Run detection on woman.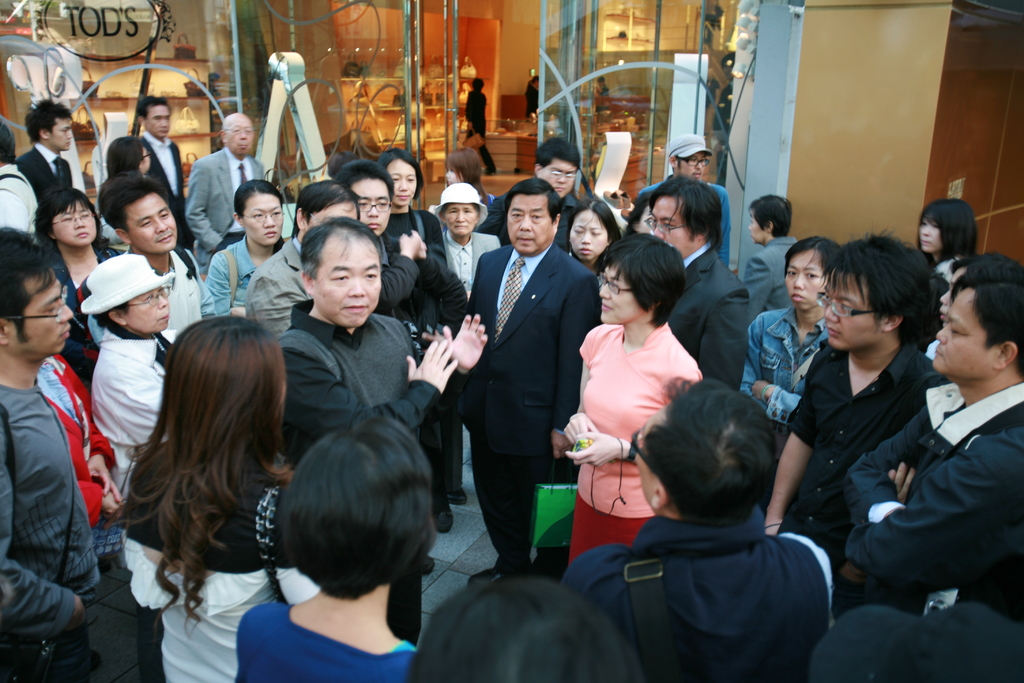
Result: [33, 188, 124, 394].
